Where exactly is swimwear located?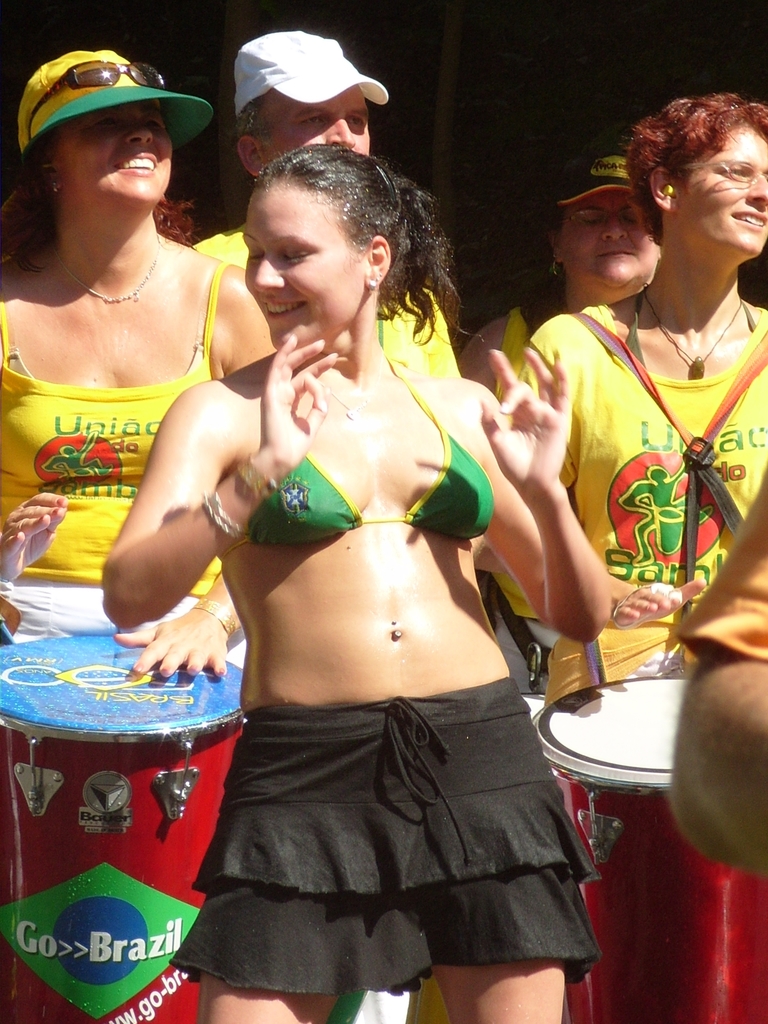
Its bounding box is bbox=(220, 348, 497, 556).
